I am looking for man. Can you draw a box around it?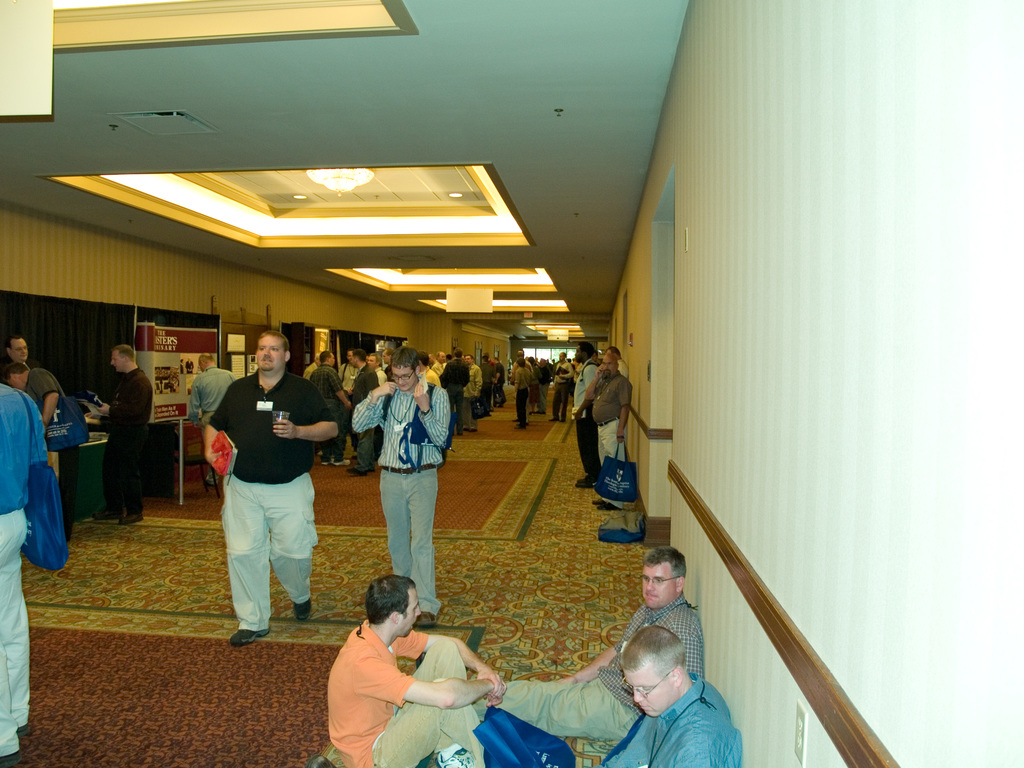
Sure, the bounding box is locate(344, 344, 451, 628).
